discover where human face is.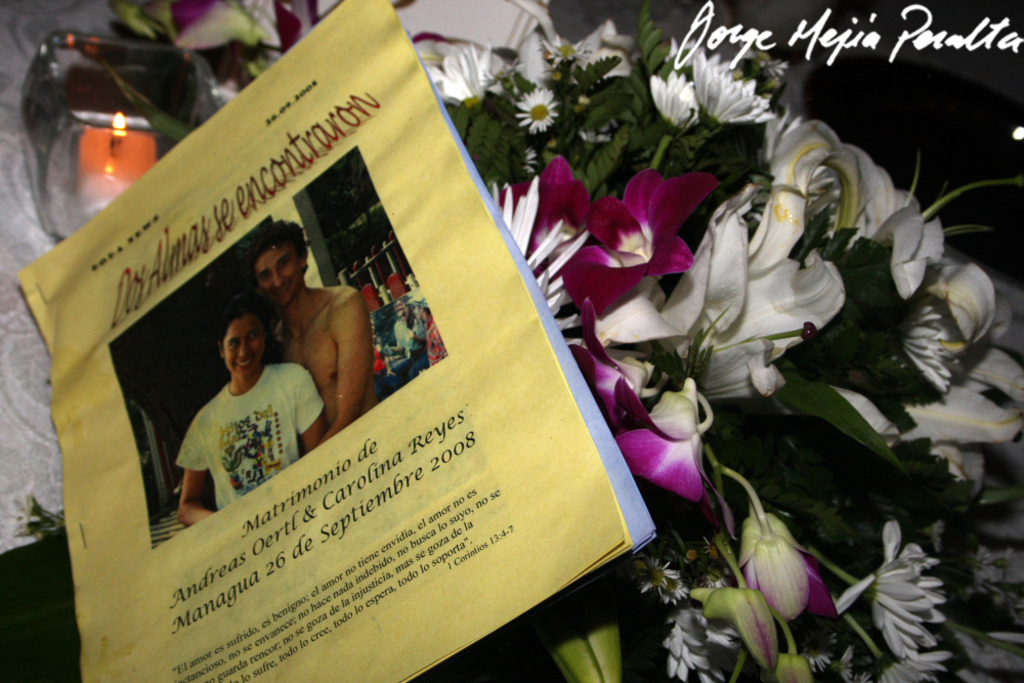
Discovered at 255:245:300:311.
